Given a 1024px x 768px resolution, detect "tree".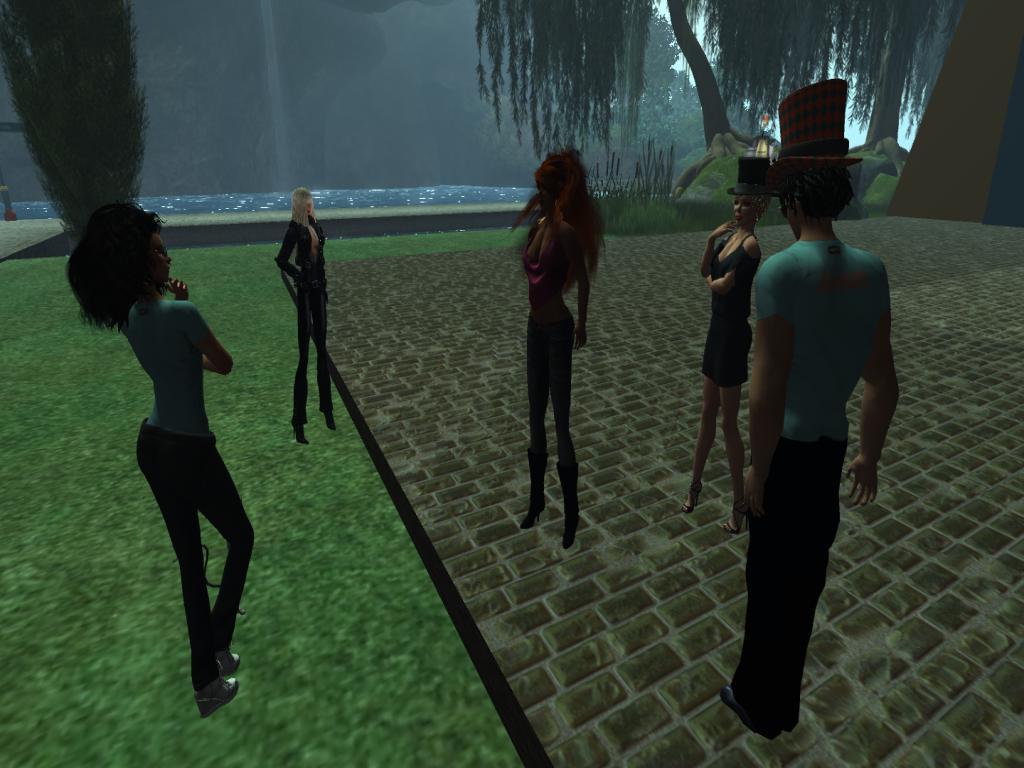
bbox(13, 17, 157, 232).
